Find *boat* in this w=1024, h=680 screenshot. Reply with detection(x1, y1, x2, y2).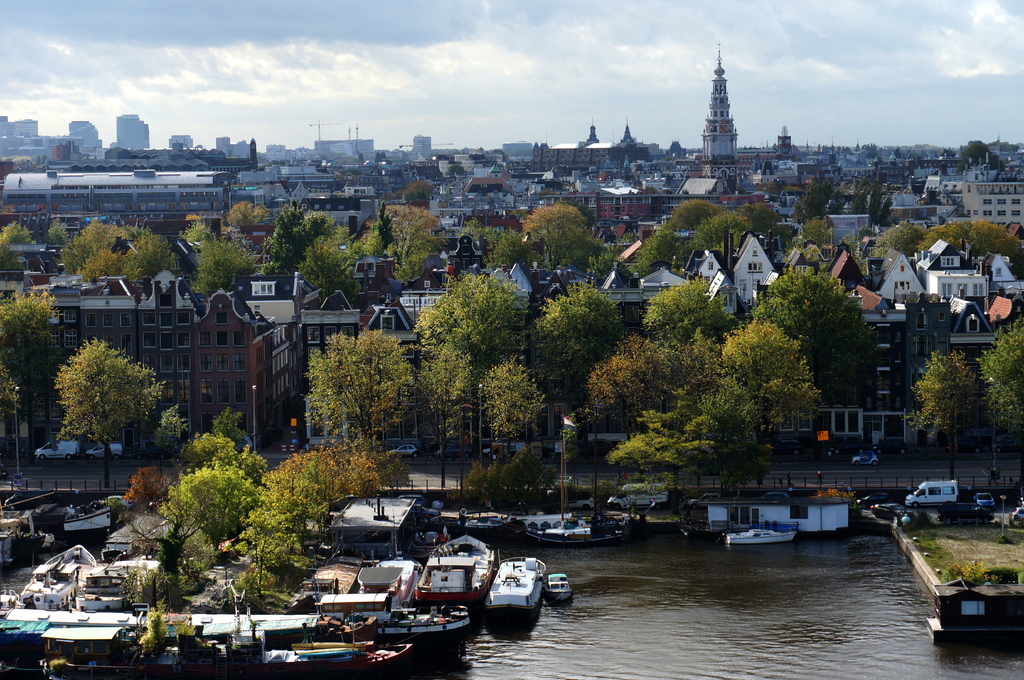
detection(518, 512, 629, 552).
